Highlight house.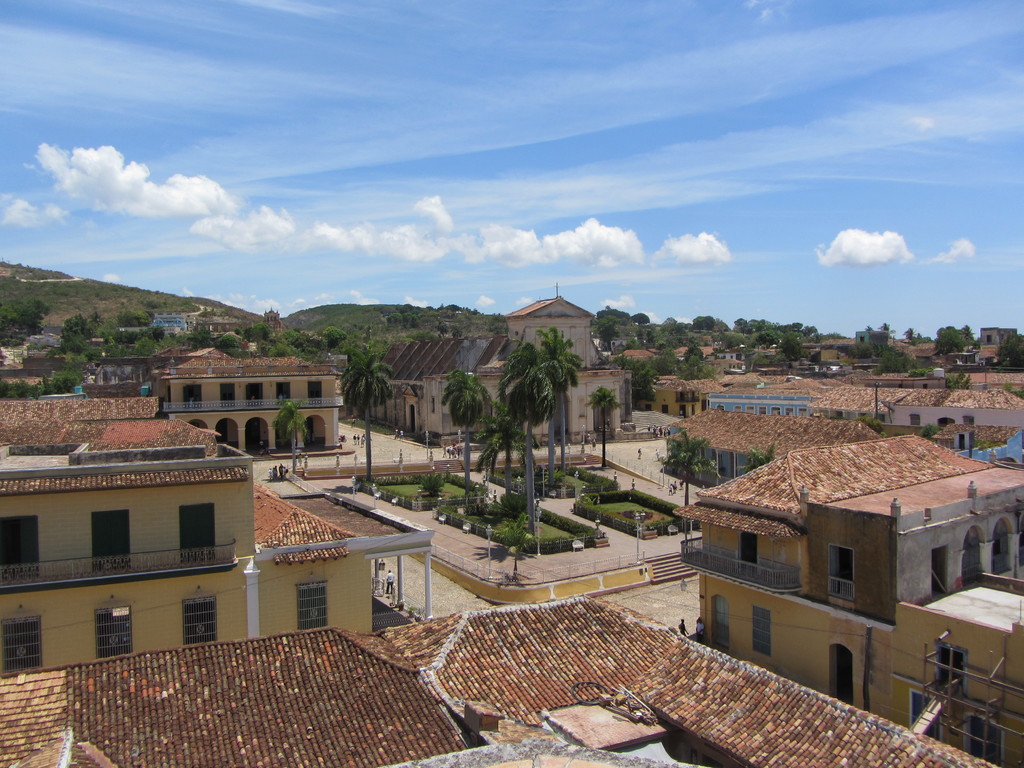
Highlighted region: [667, 407, 885, 486].
